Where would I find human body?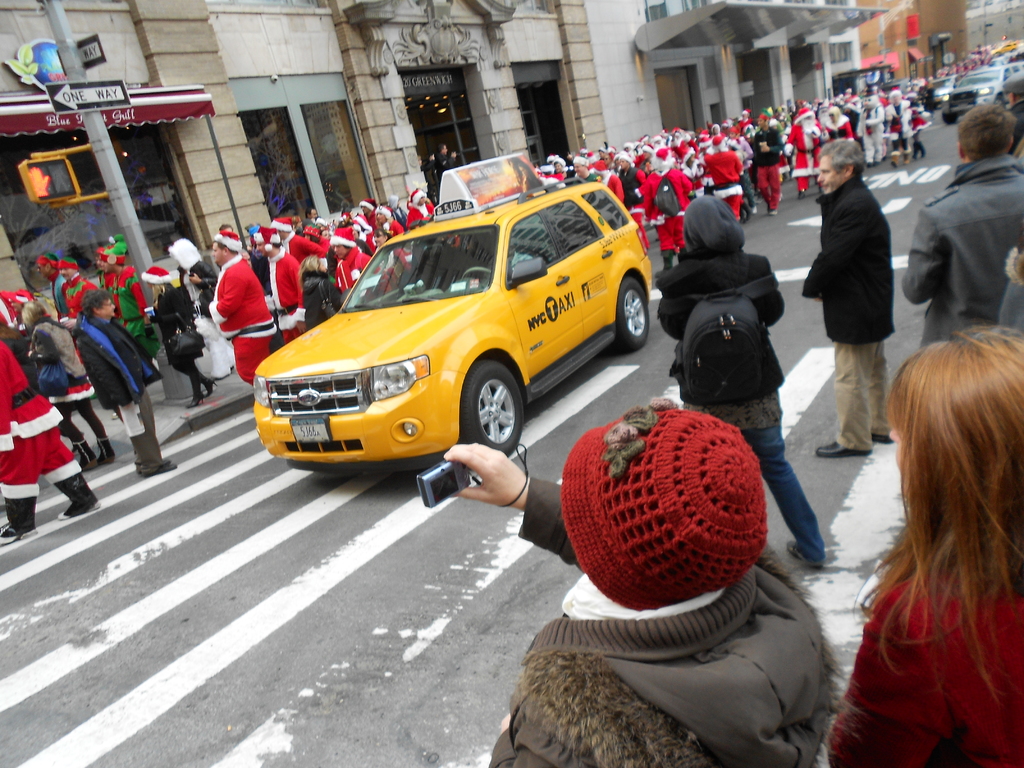
At bbox=[442, 440, 844, 763].
